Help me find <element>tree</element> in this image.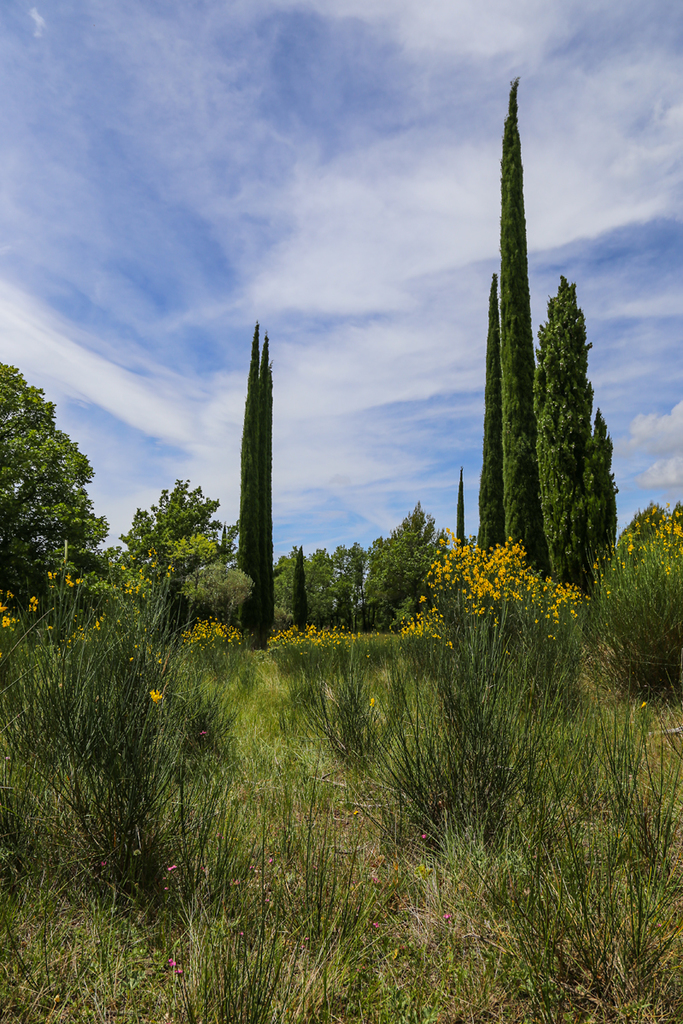
Found it: 479:270:514:539.
